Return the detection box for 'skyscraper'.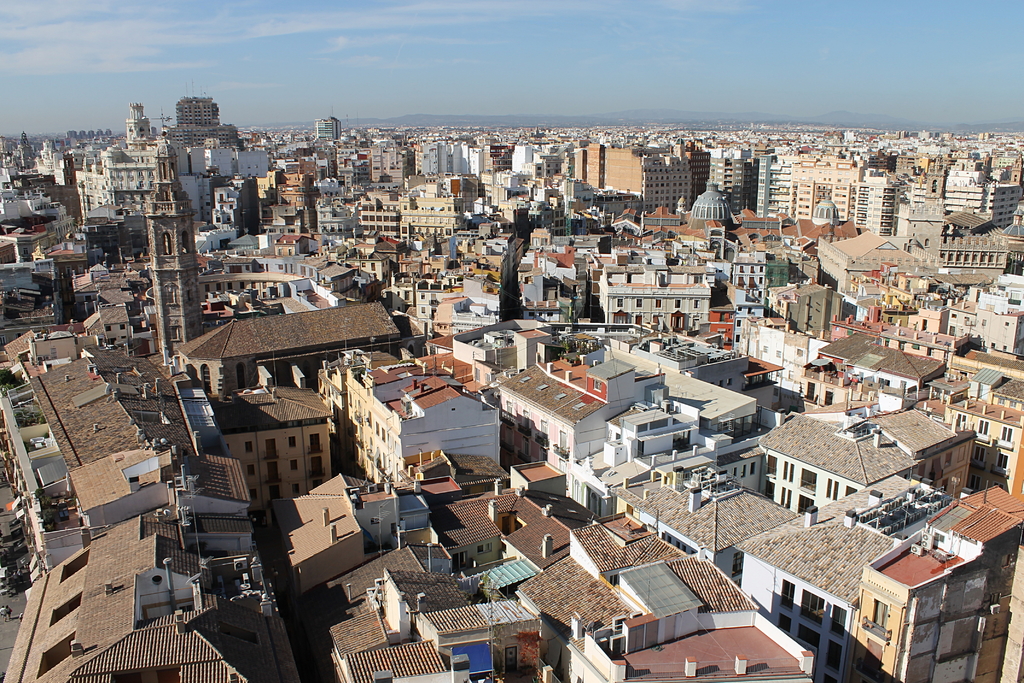
left=757, top=149, right=796, bottom=222.
